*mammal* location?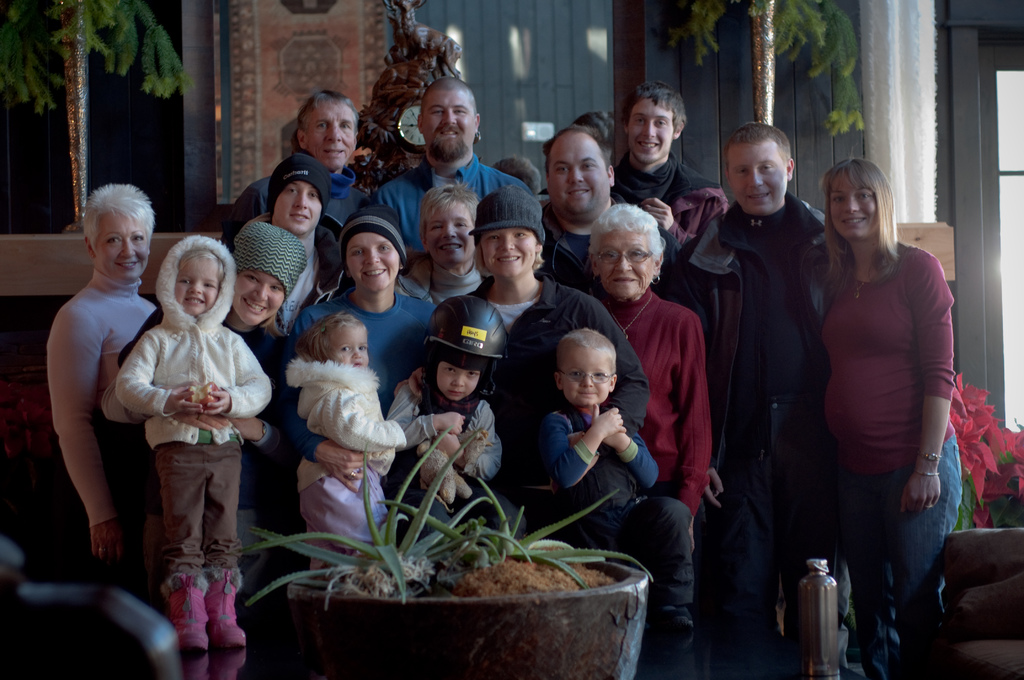
233, 88, 387, 294
